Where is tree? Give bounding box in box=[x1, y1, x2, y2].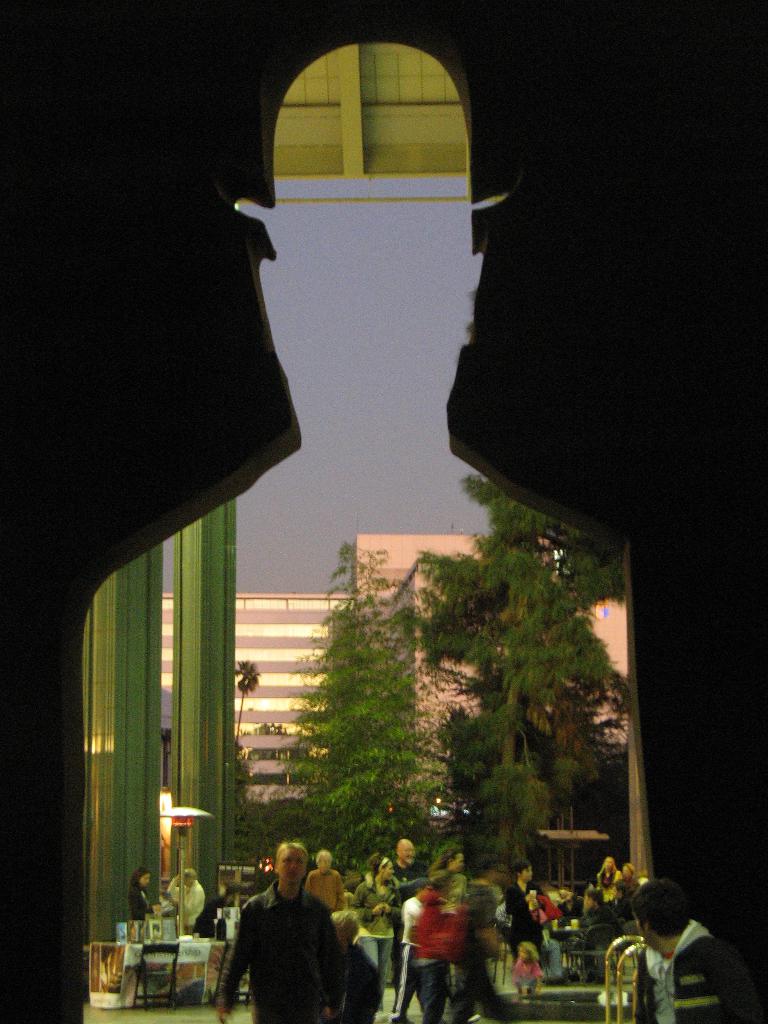
box=[227, 659, 260, 748].
